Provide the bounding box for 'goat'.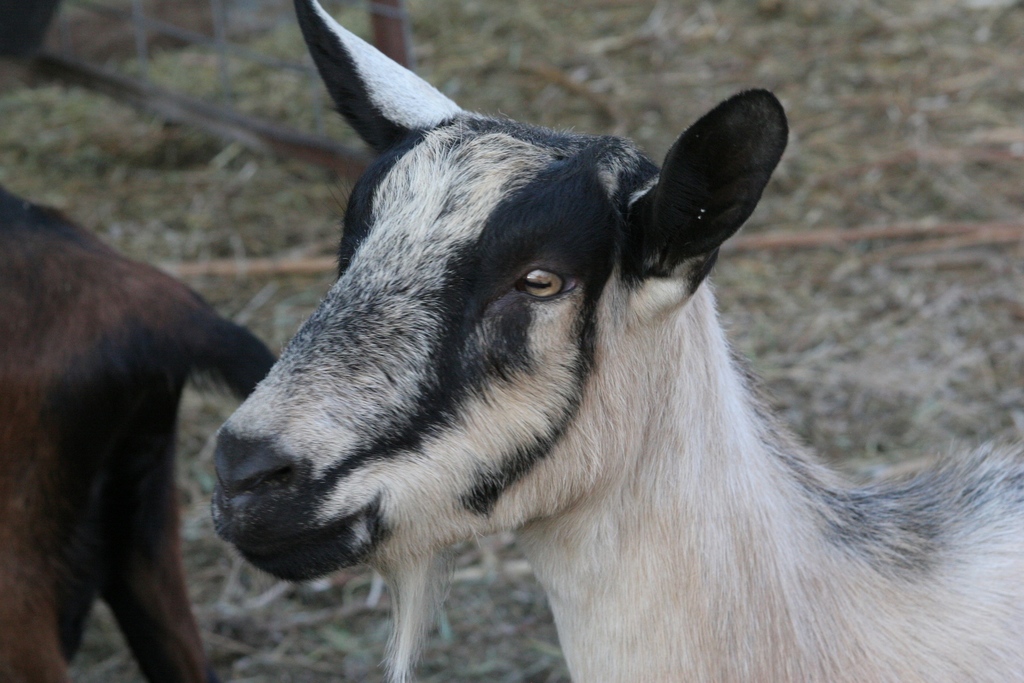
detection(0, 194, 284, 682).
